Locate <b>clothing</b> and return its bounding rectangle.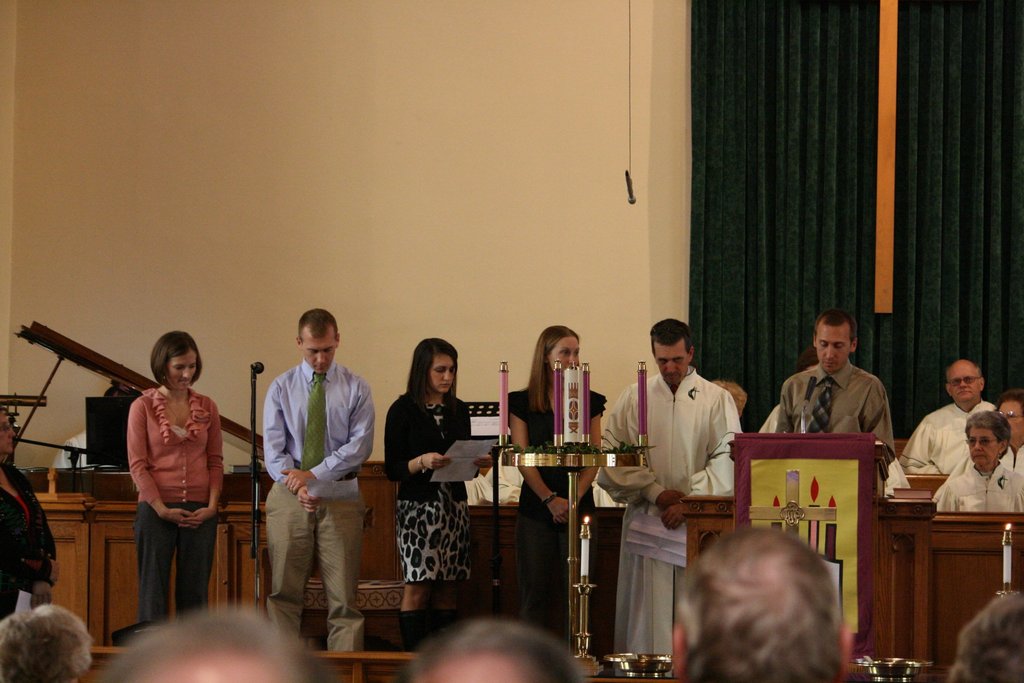
504:383:608:641.
